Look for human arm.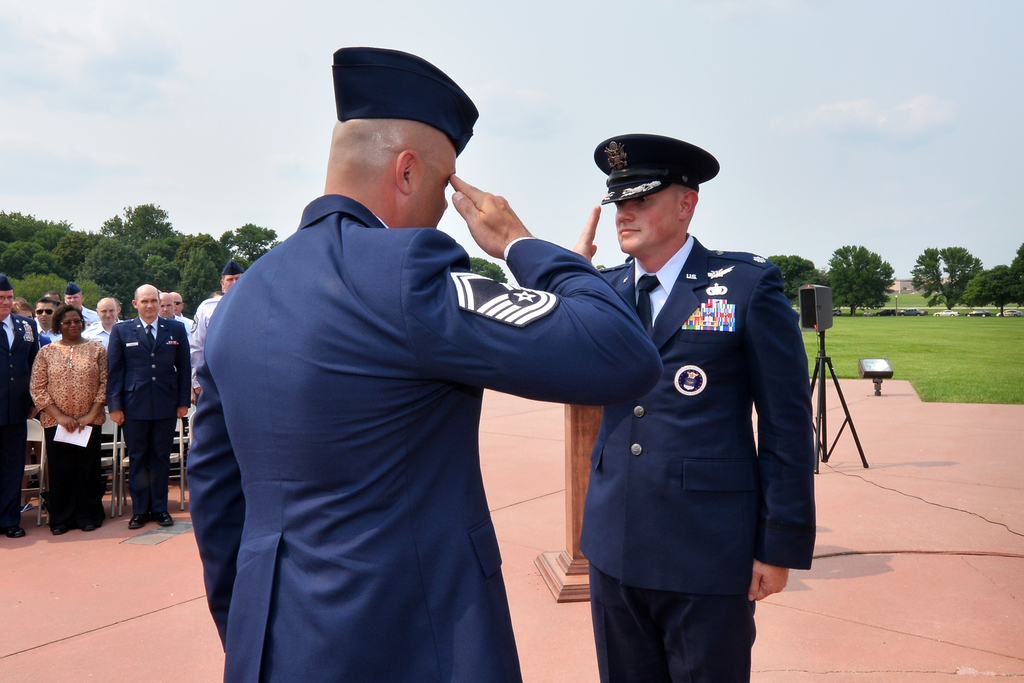
Found: 82:348:106:436.
